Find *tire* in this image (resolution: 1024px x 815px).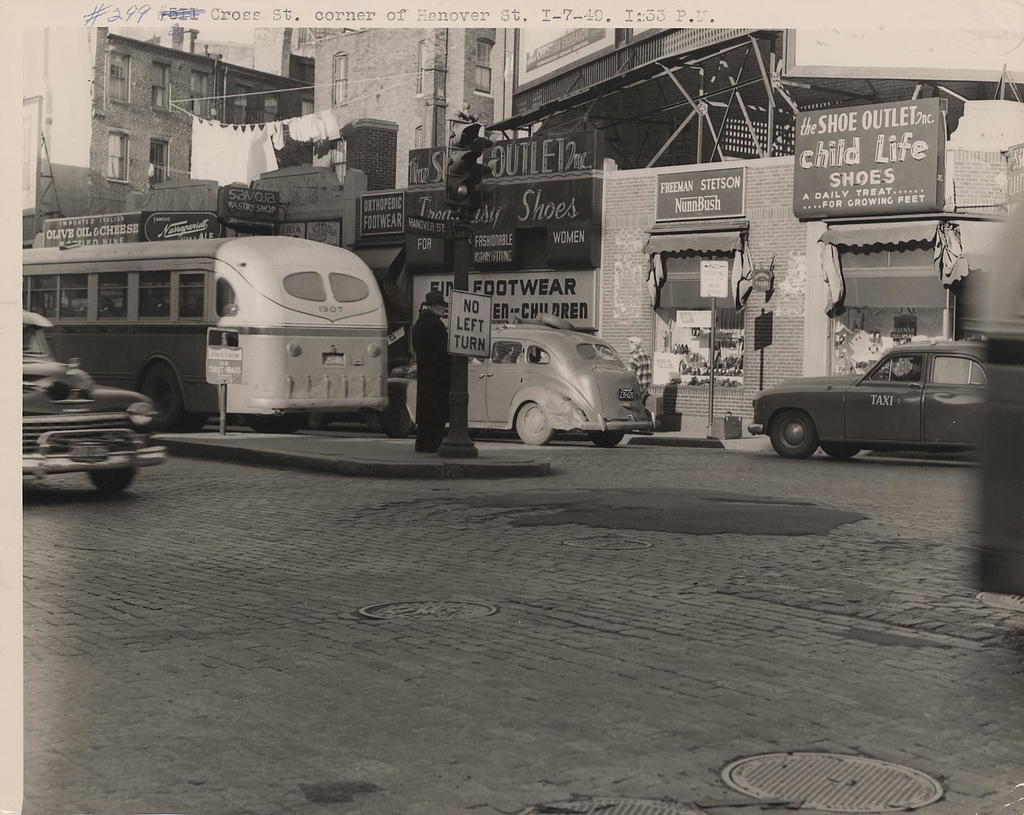
443,429,485,439.
